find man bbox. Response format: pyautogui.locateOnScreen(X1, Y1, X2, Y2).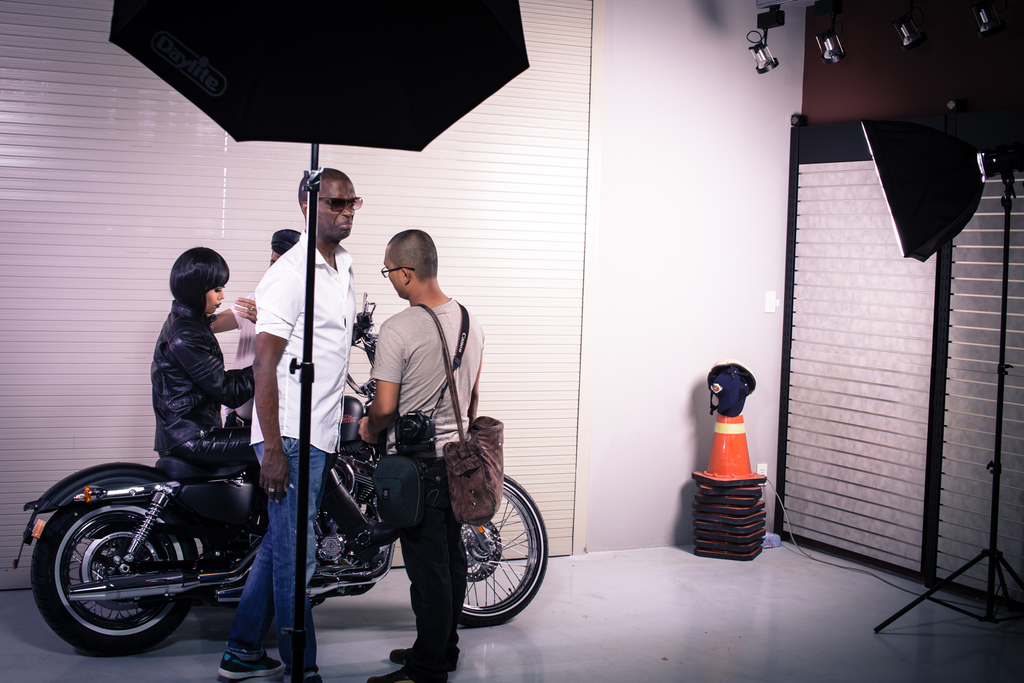
pyautogui.locateOnScreen(219, 161, 356, 682).
